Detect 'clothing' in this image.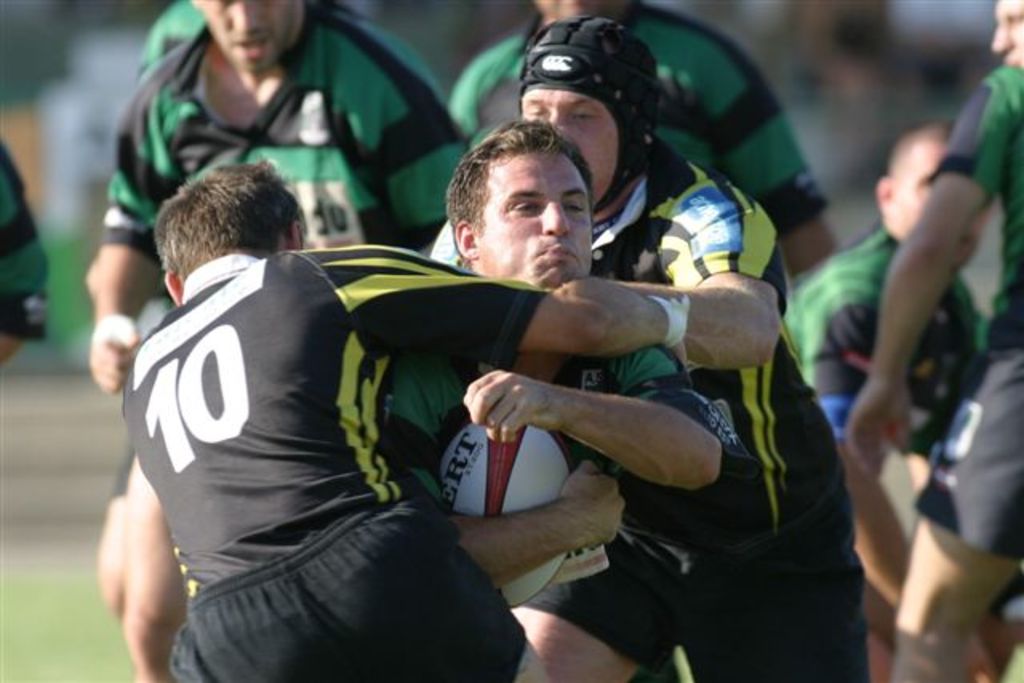
Detection: box(915, 64, 1022, 569).
